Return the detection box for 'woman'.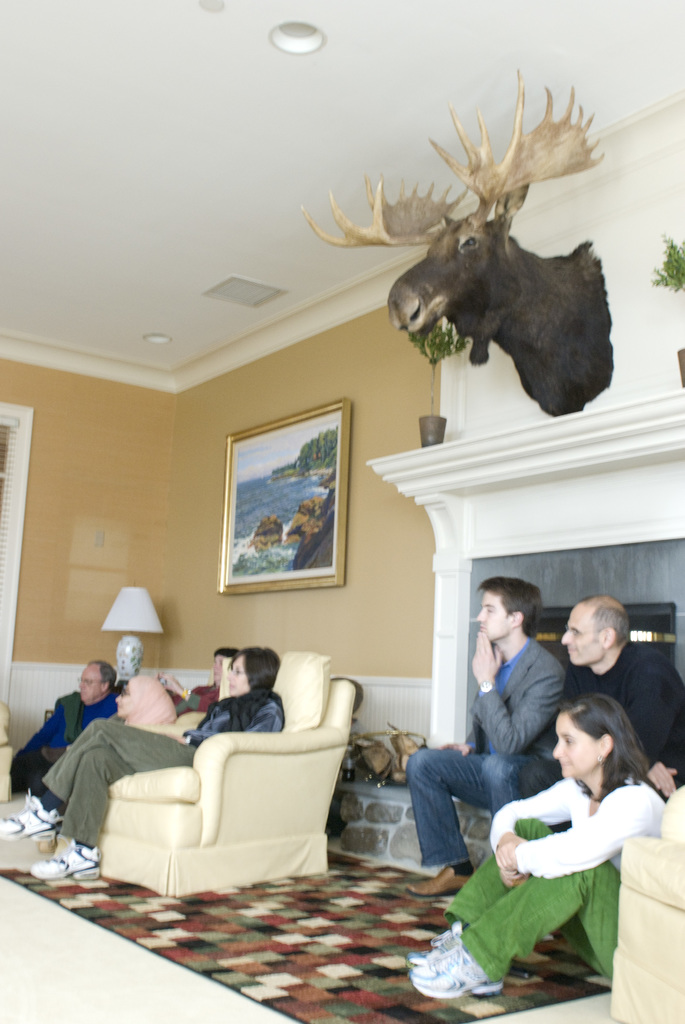
Rect(406, 685, 669, 1000).
